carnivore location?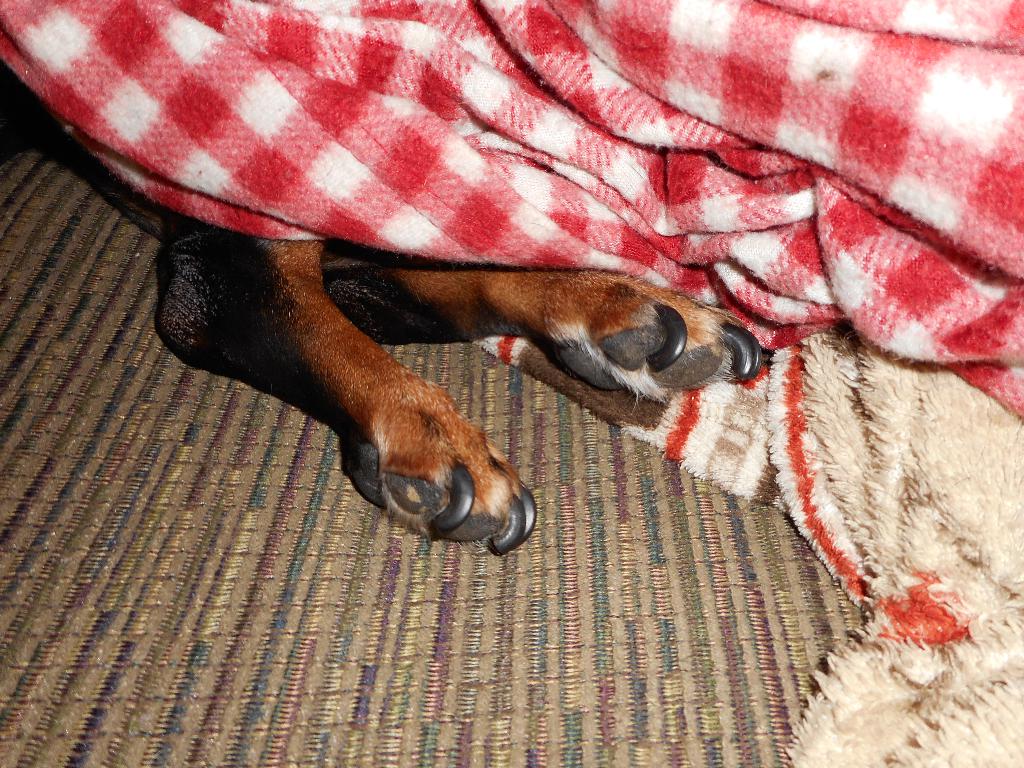
127,140,846,532
